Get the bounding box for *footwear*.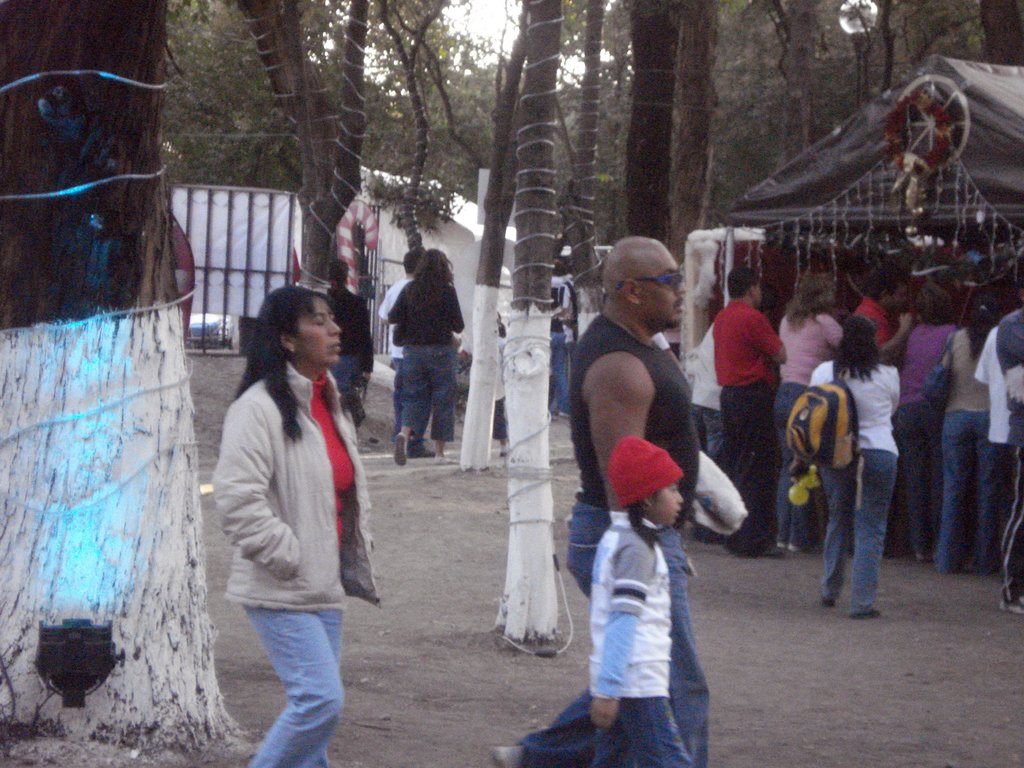
crop(998, 591, 1023, 620).
